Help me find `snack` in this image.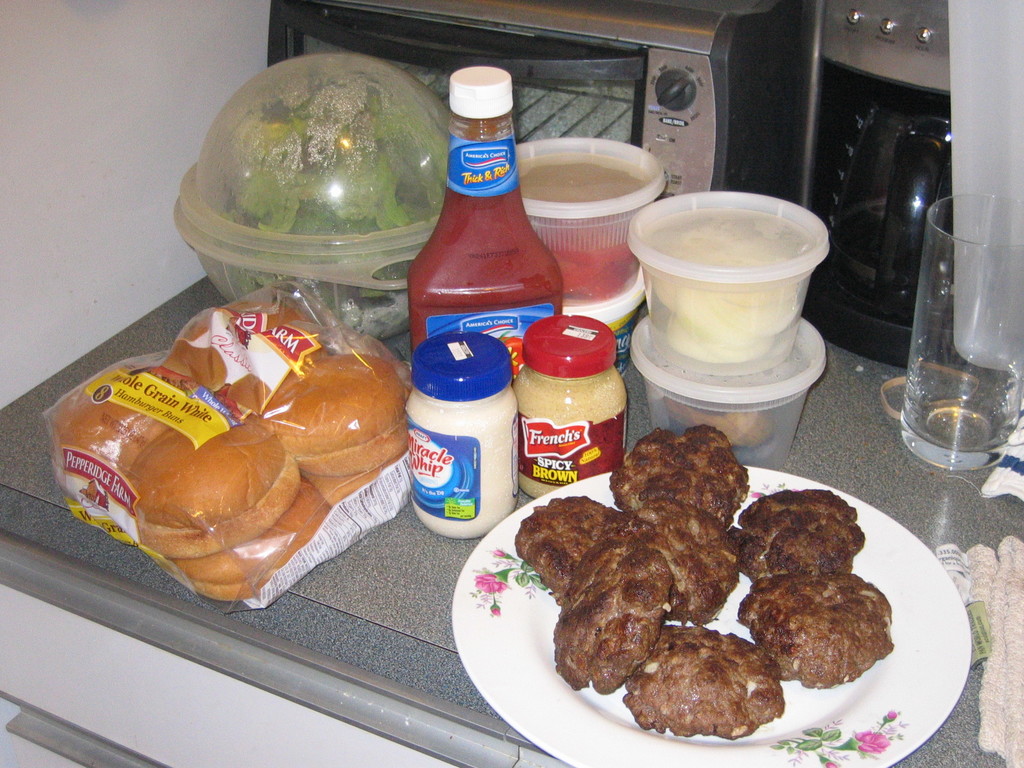
Found it: <bbox>250, 348, 410, 480</bbox>.
